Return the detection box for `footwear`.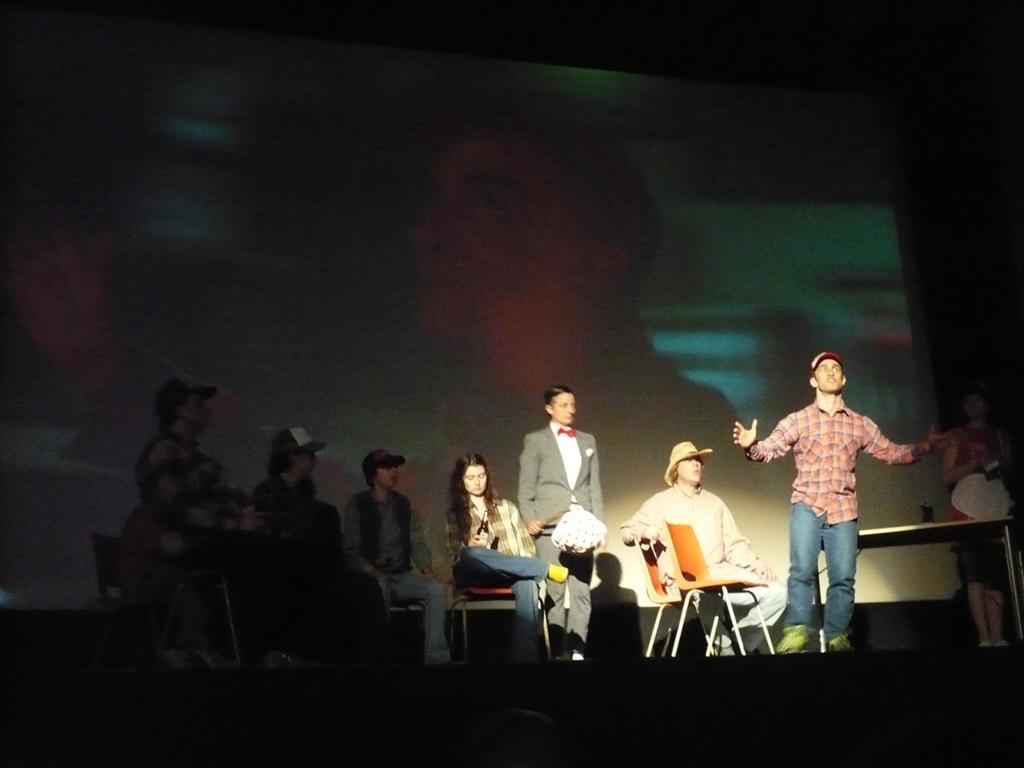
569, 651, 583, 661.
